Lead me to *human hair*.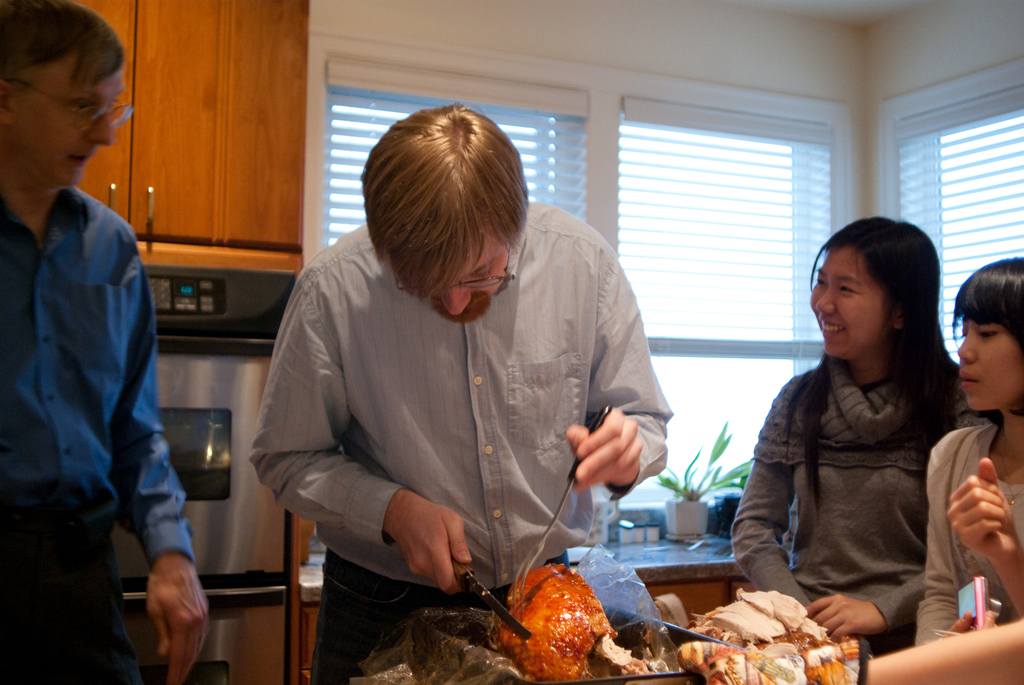
Lead to rect(0, 0, 127, 91).
